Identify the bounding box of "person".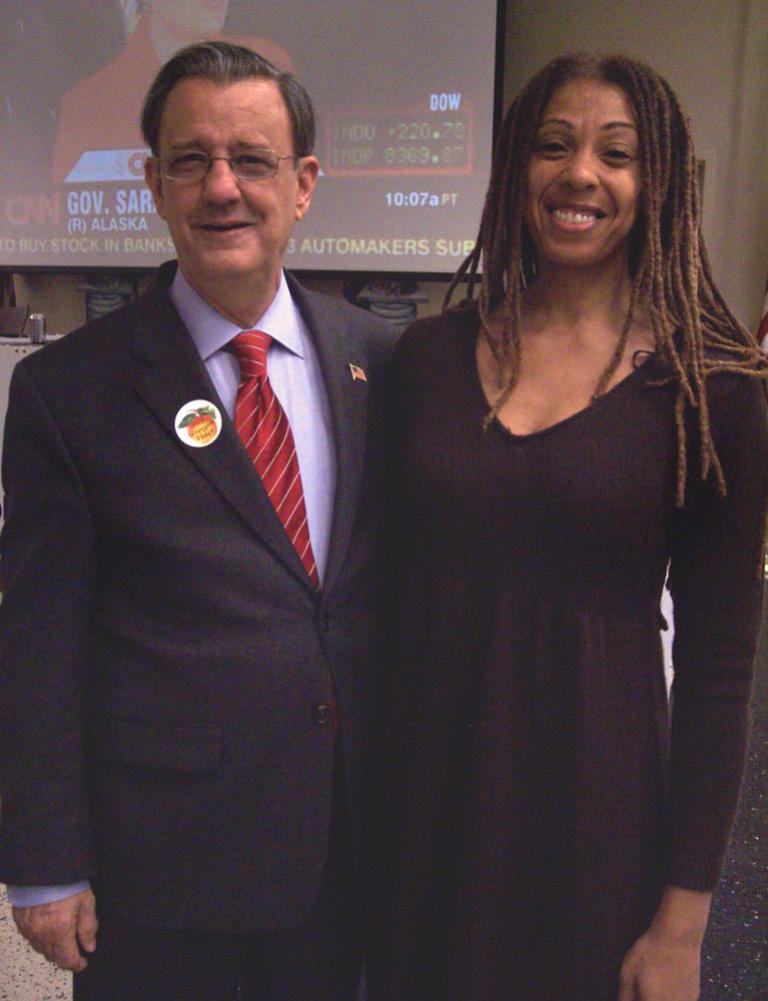
pyautogui.locateOnScreen(0, 35, 394, 1000).
